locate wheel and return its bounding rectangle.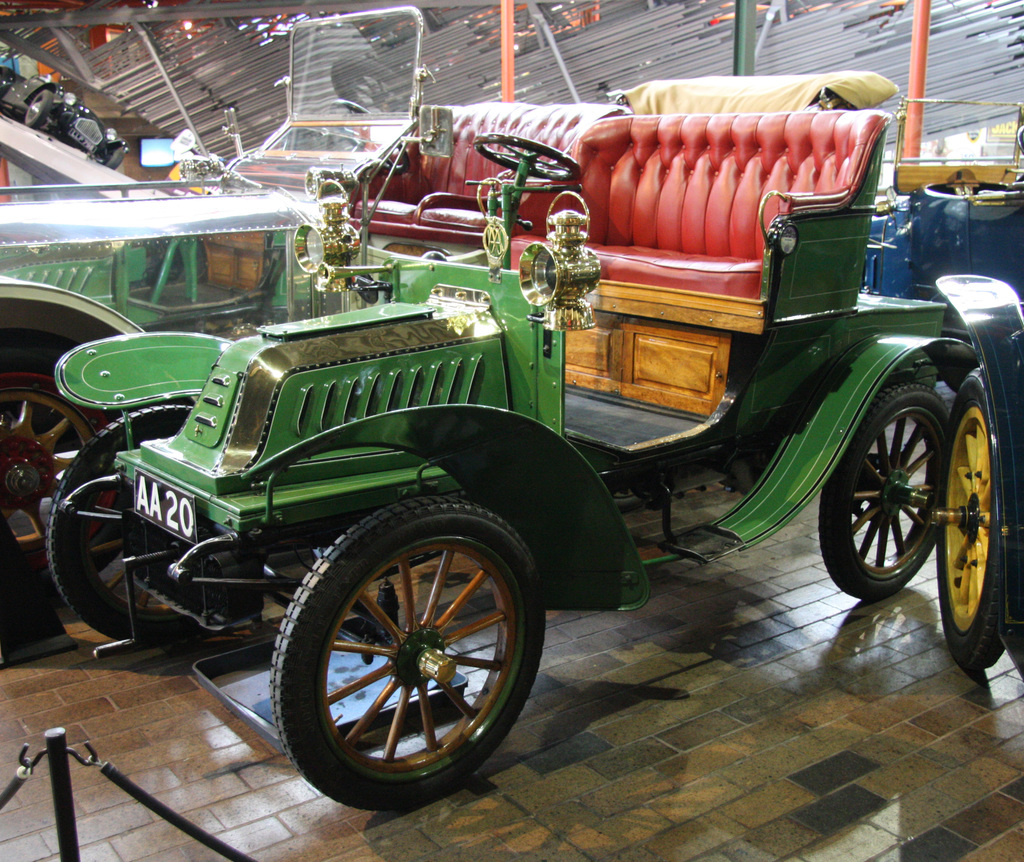
l=1017, t=125, r=1023, b=158.
